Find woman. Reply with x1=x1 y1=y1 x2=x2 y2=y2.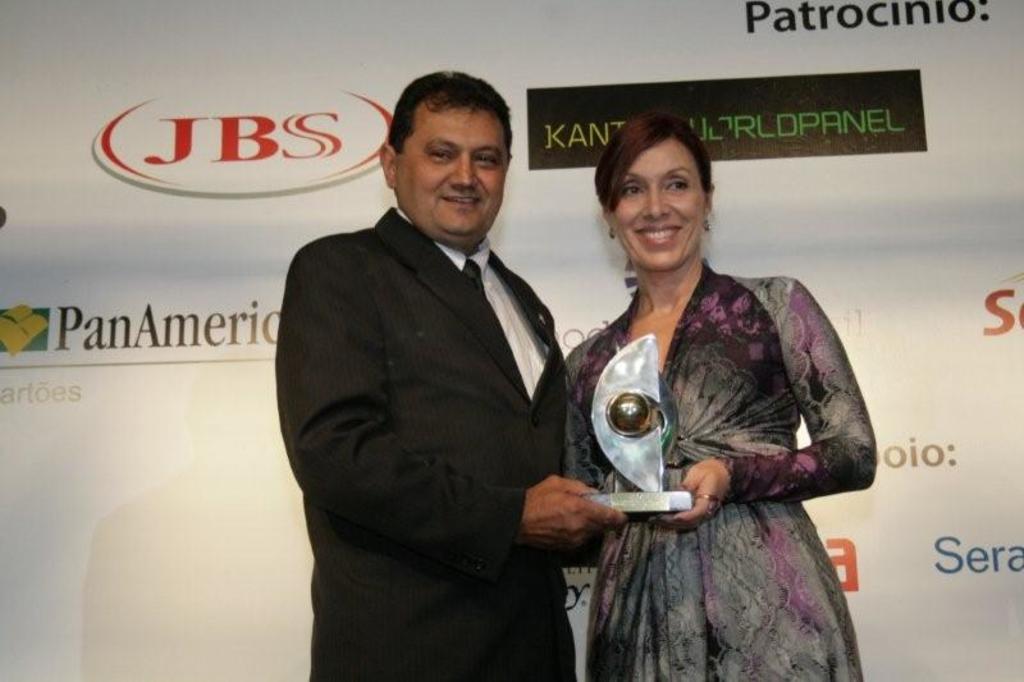
x1=553 y1=107 x2=878 y2=681.
